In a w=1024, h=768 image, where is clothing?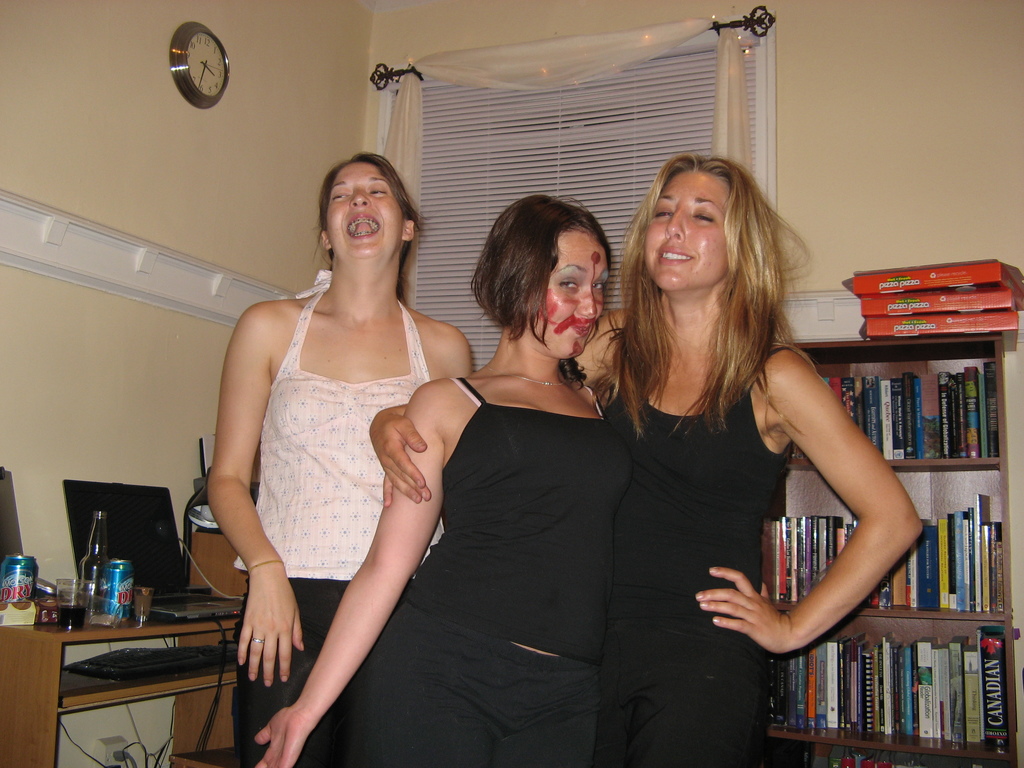
[593, 344, 790, 750].
